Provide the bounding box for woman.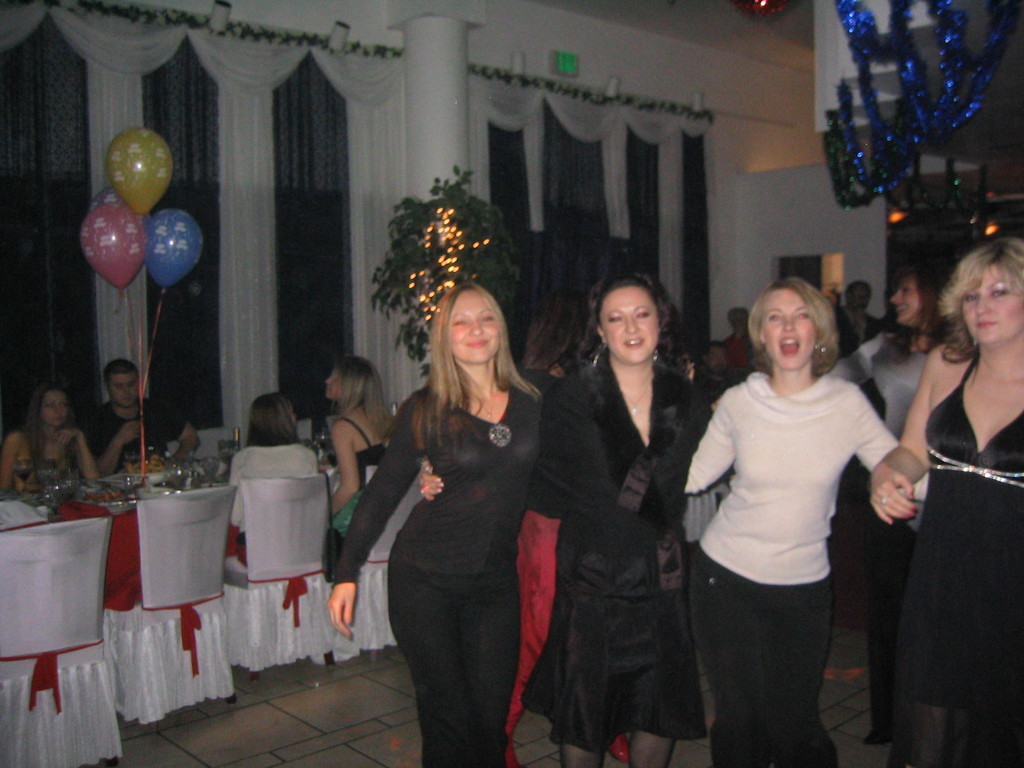
(left=218, top=390, right=327, bottom=575).
